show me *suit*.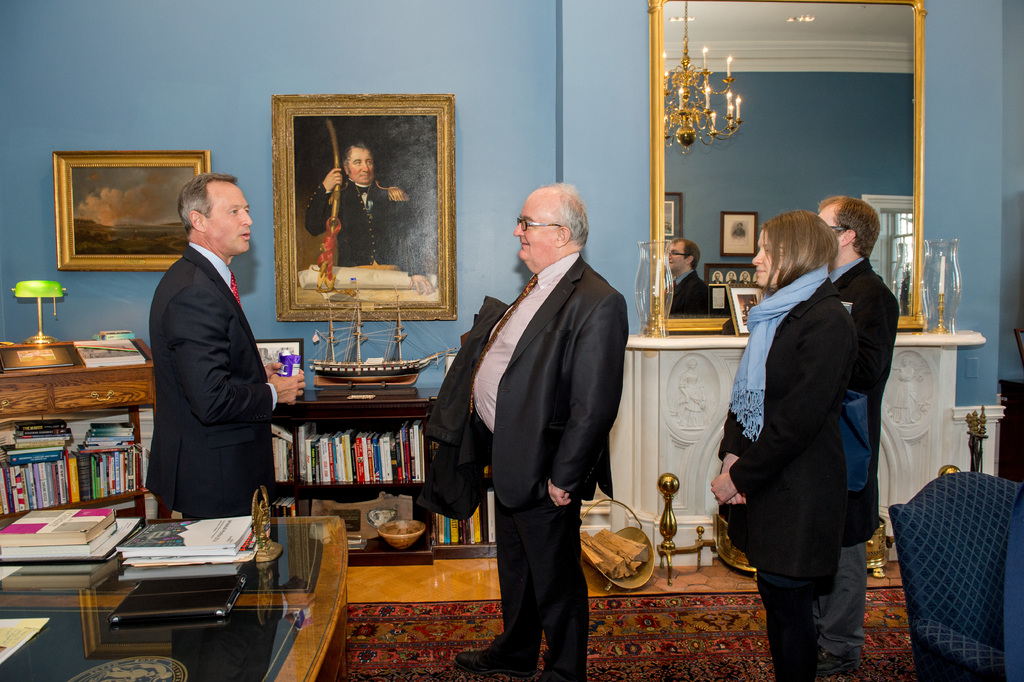
*suit* is here: crop(138, 245, 277, 681).
